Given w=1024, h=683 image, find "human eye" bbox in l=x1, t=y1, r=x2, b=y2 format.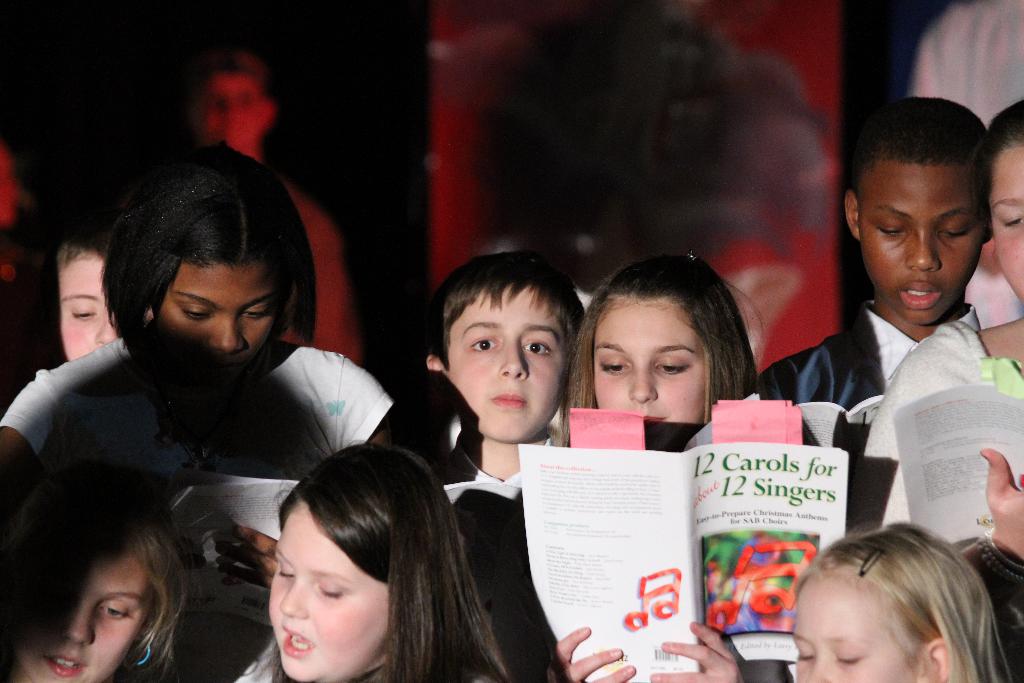
l=1002, t=213, r=1023, b=230.
